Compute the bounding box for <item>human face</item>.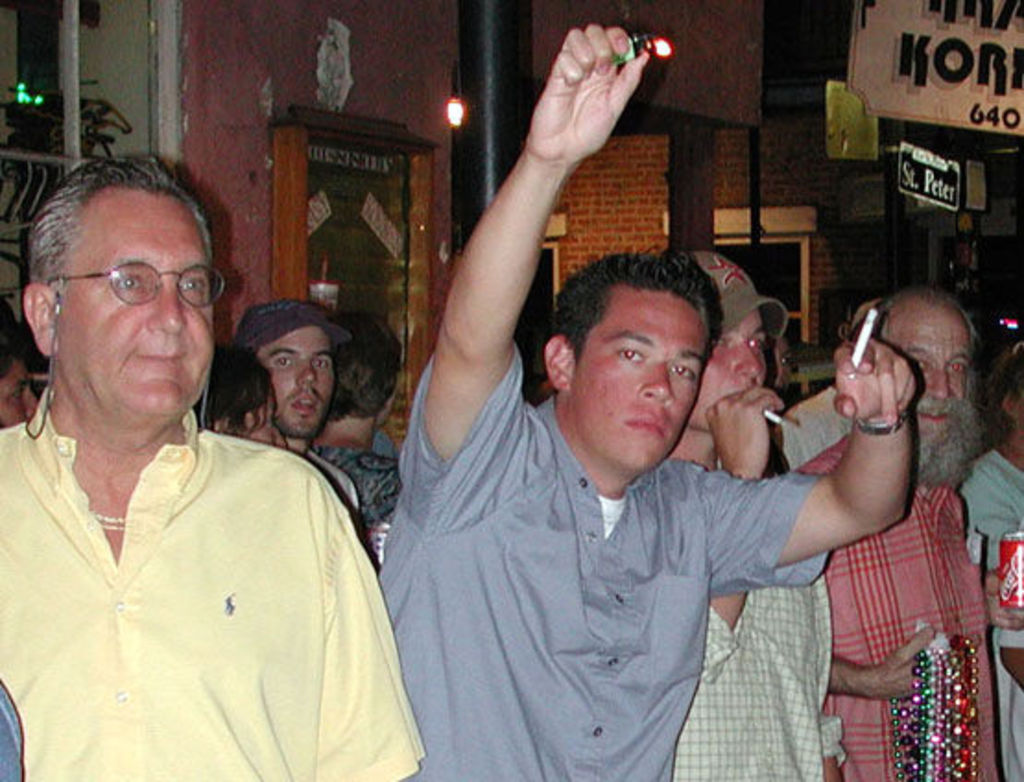
bbox=[0, 356, 41, 432].
